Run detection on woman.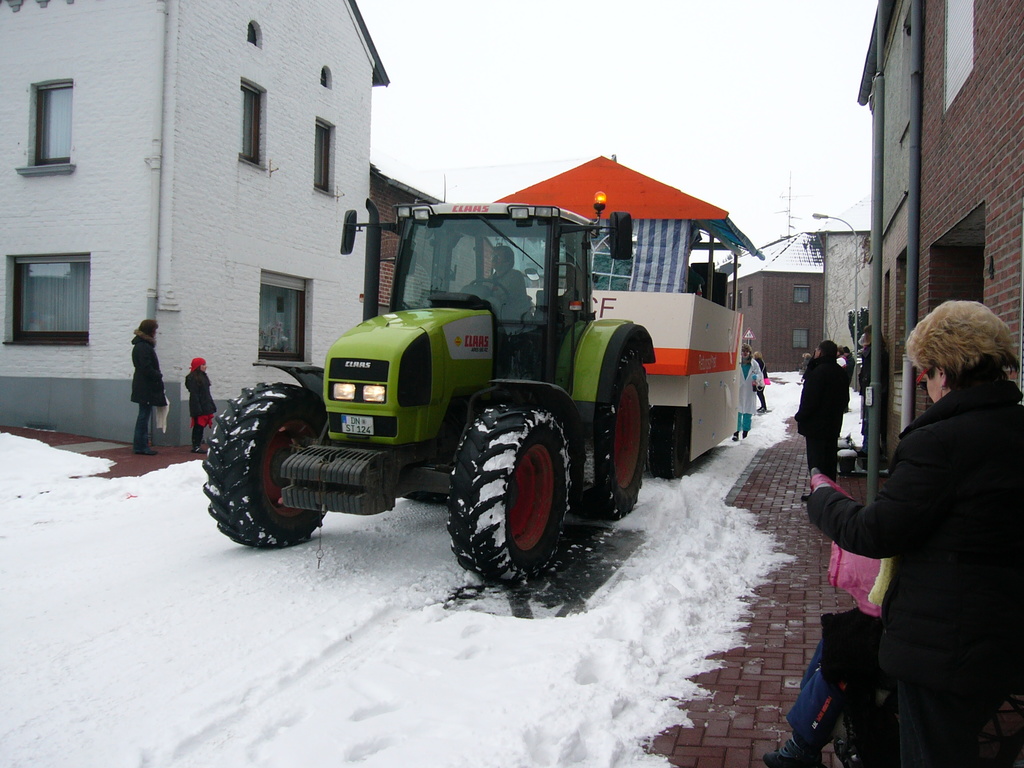
Result: <bbox>806, 284, 1007, 767</bbox>.
